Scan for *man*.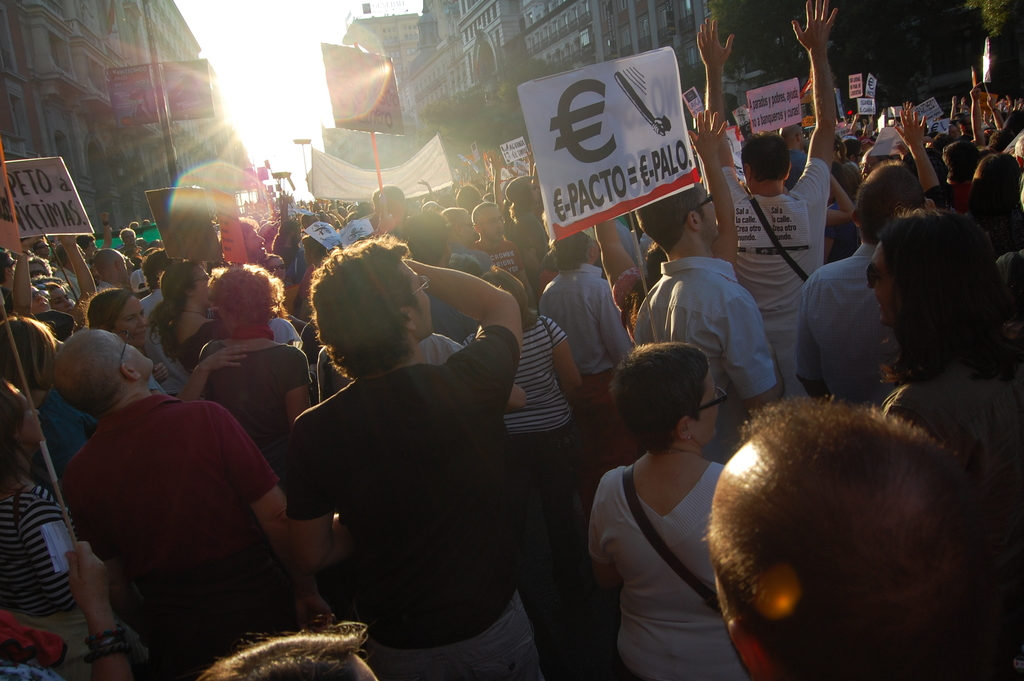
Scan result: {"left": 95, "top": 250, "right": 131, "bottom": 294}.
